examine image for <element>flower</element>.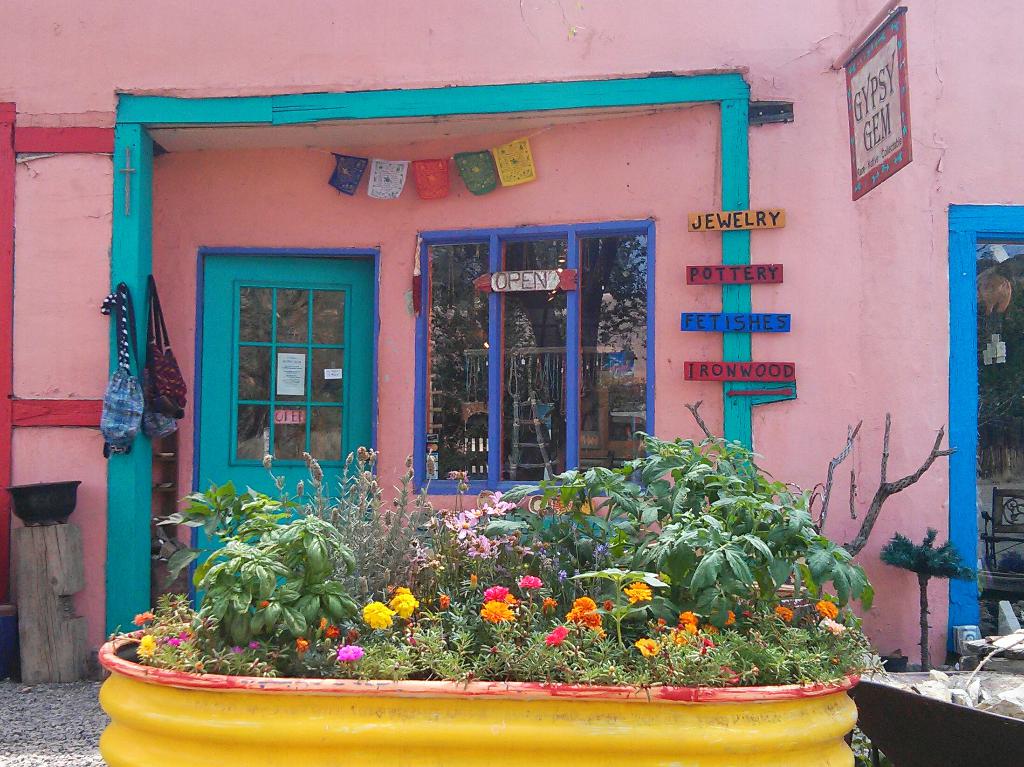
Examination result: select_region(357, 599, 392, 632).
